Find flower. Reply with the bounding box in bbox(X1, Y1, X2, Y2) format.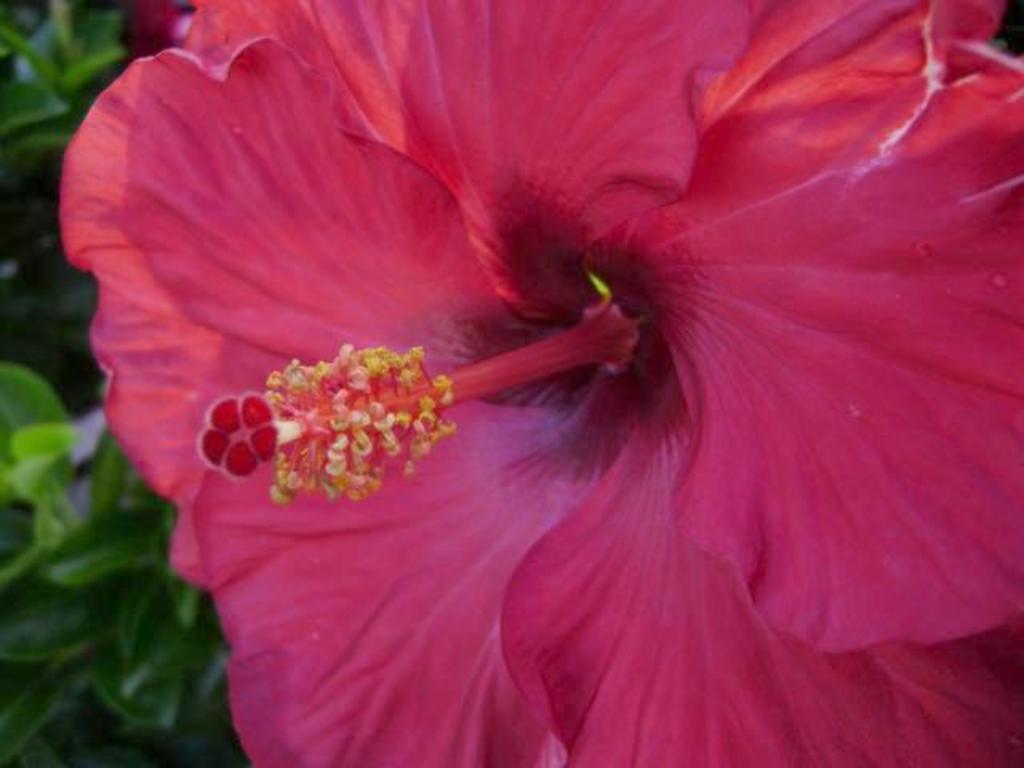
bbox(53, 0, 1010, 749).
